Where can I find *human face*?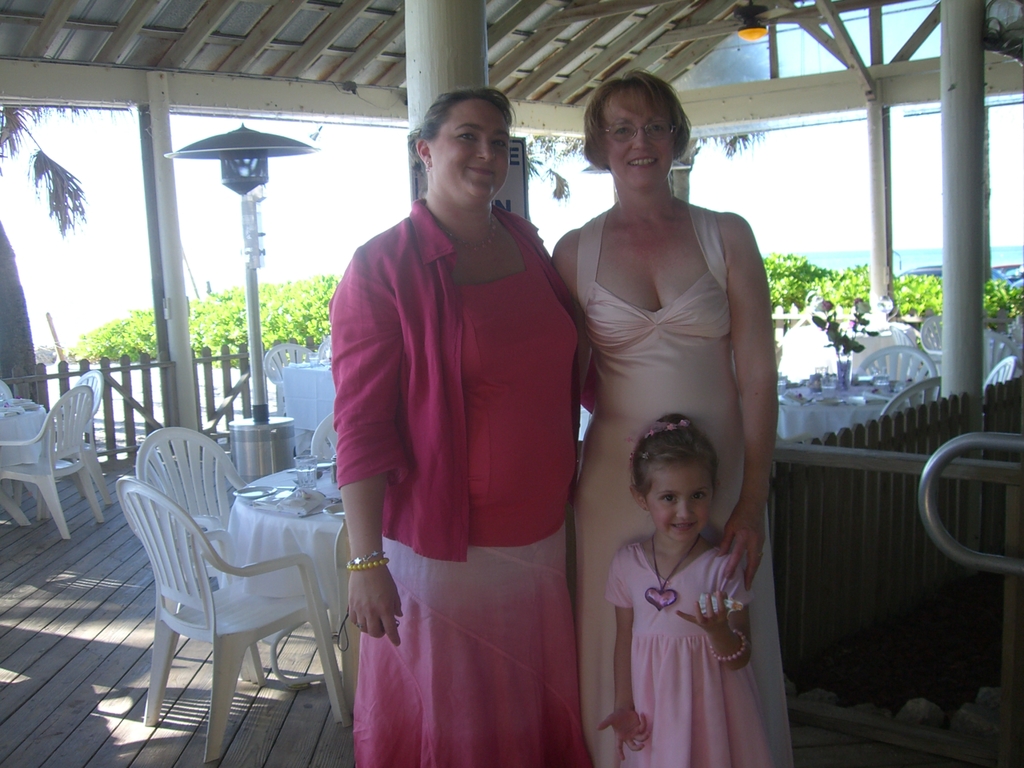
You can find it at 604/87/677/185.
